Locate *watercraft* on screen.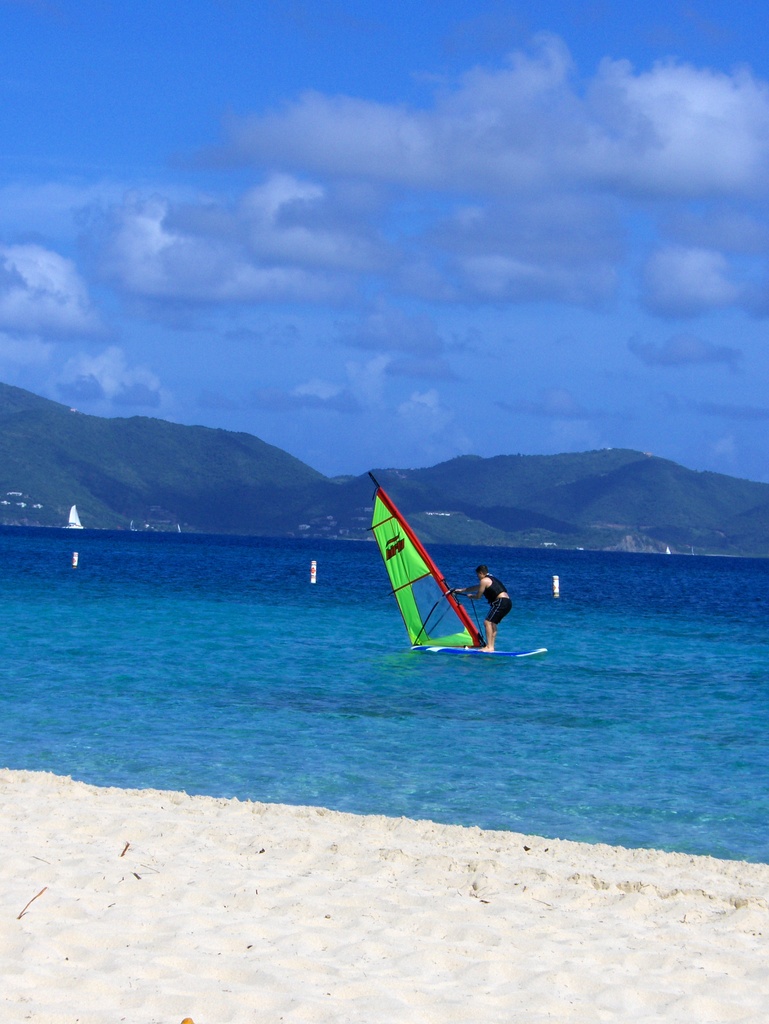
On screen at (x1=65, y1=503, x2=86, y2=524).
